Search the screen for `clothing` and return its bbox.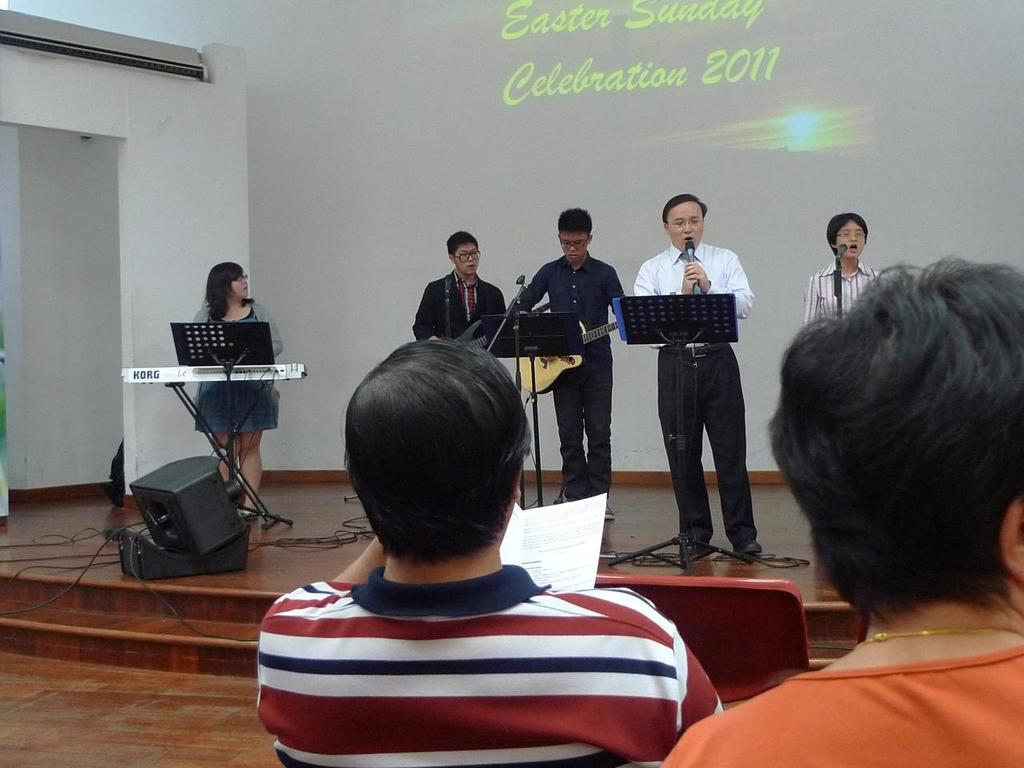
Found: locate(630, 242, 758, 546).
